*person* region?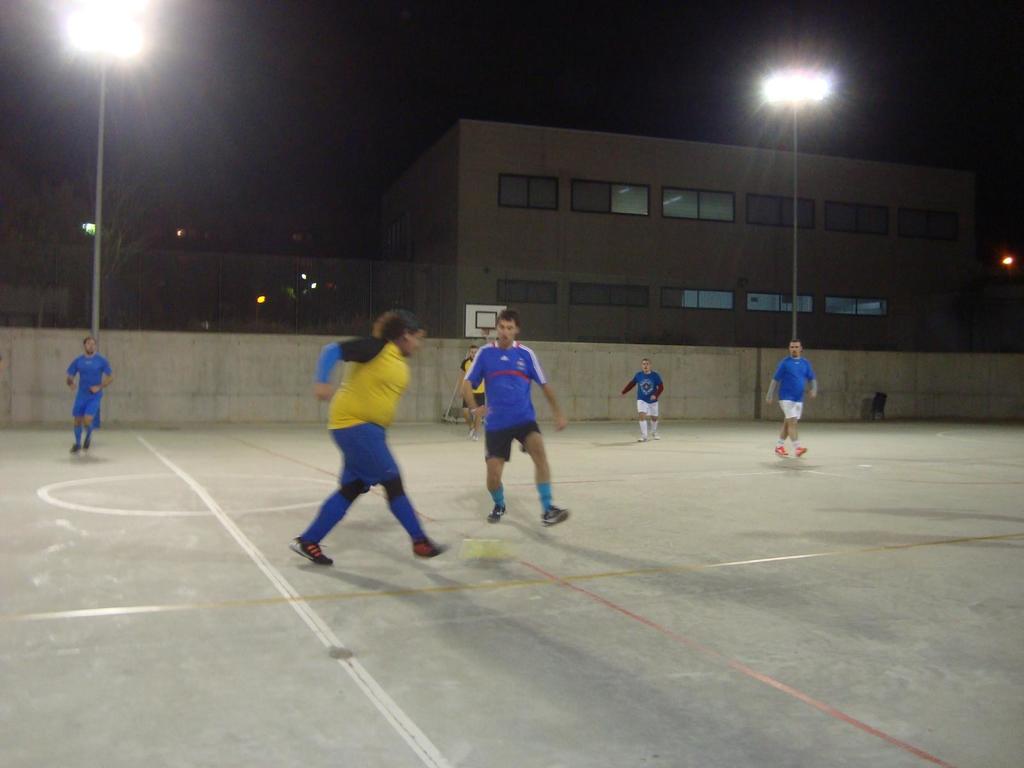
(765,342,819,458)
